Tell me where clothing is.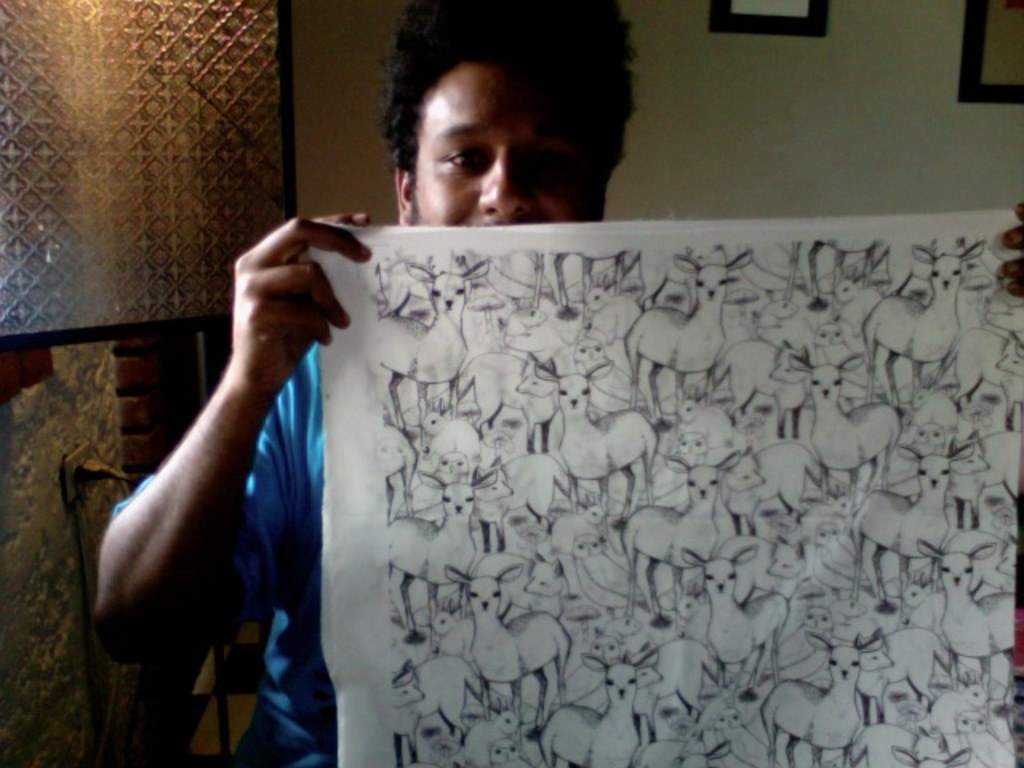
clothing is at select_region(110, 330, 334, 766).
